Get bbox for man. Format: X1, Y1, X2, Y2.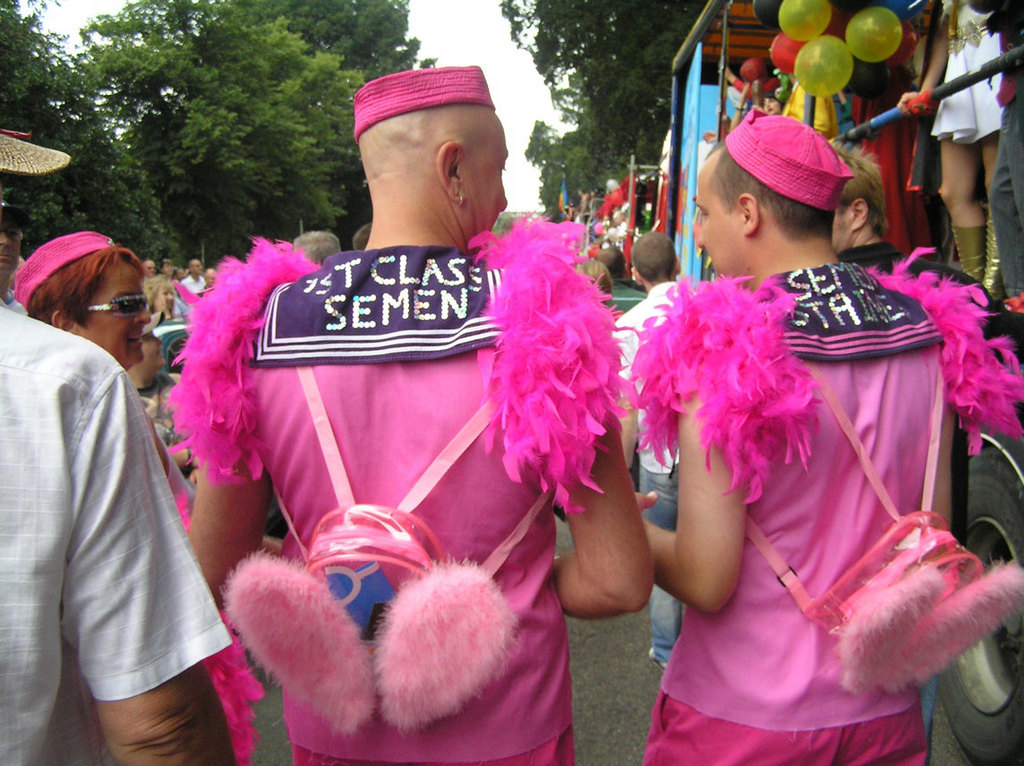
146, 257, 176, 305.
